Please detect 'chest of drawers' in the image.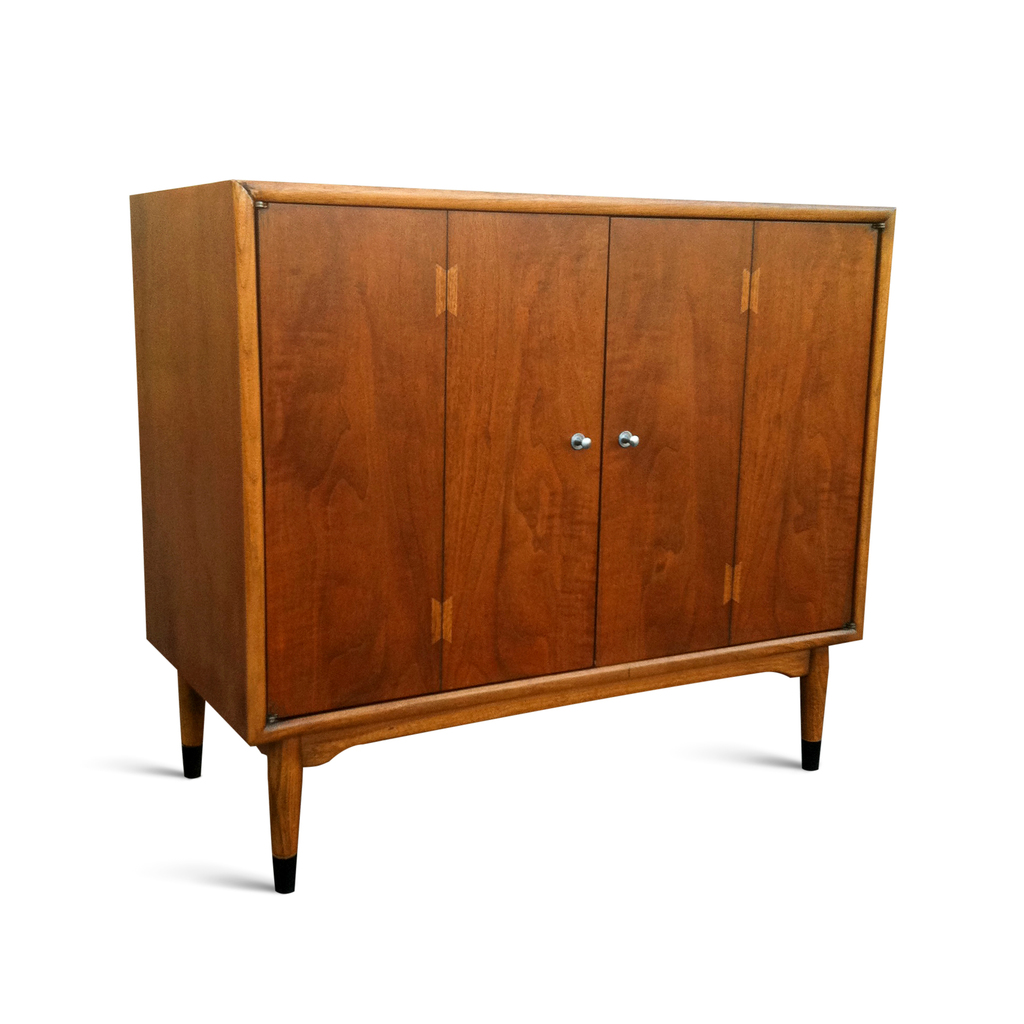
x1=129, y1=178, x2=897, y2=893.
